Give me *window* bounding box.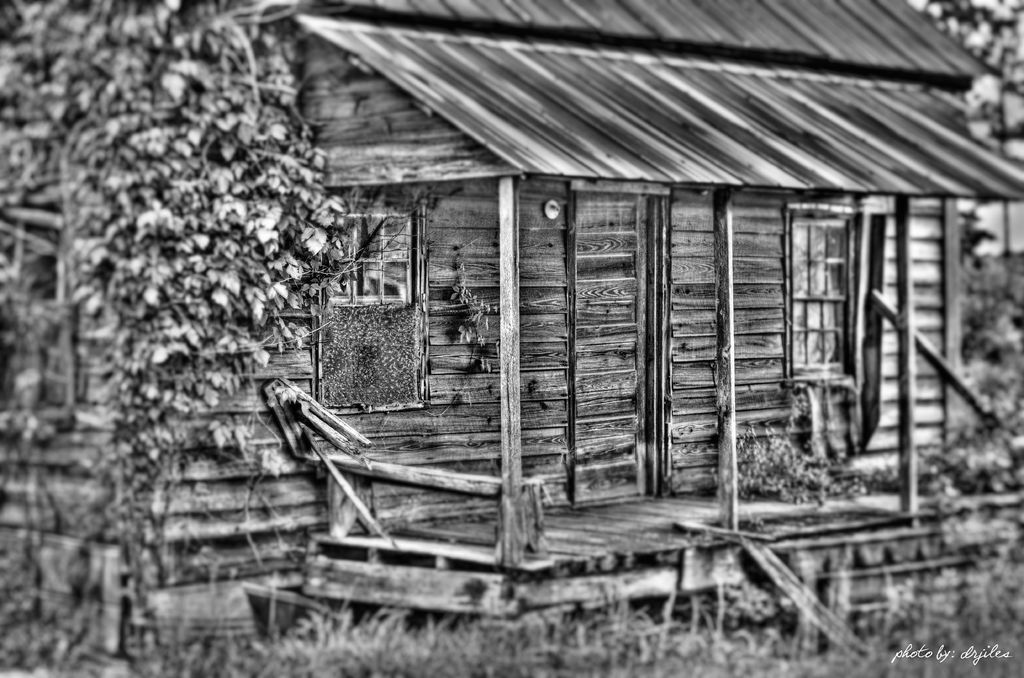
detection(309, 191, 433, 414).
